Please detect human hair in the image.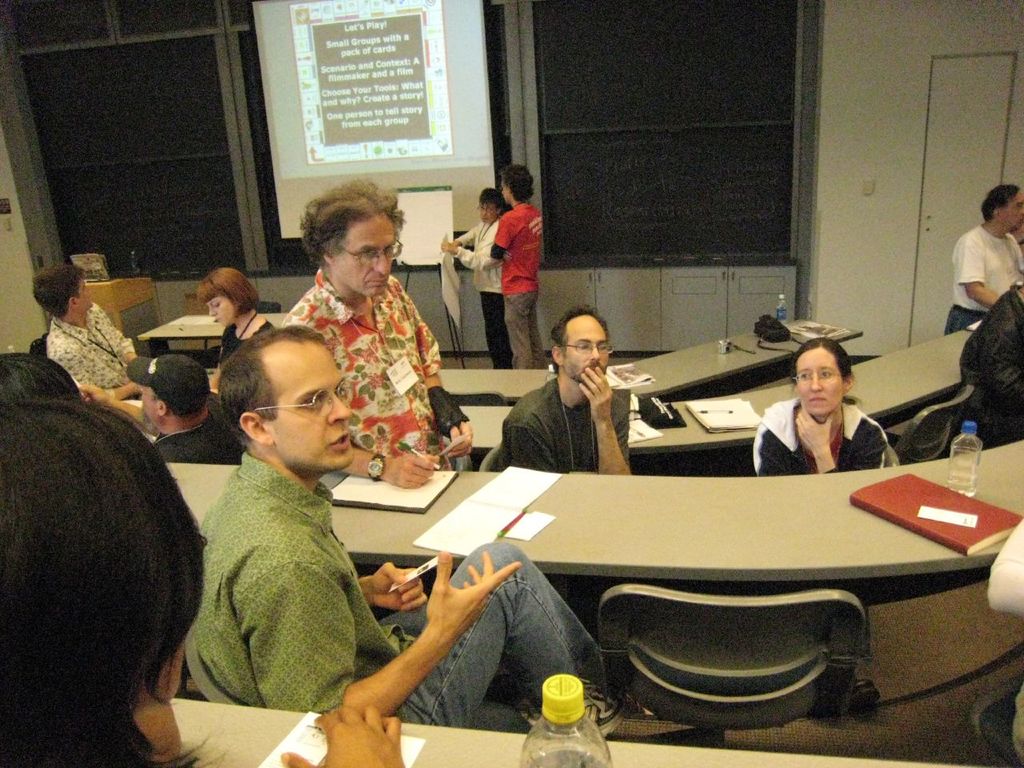
(31, 256, 82, 320).
